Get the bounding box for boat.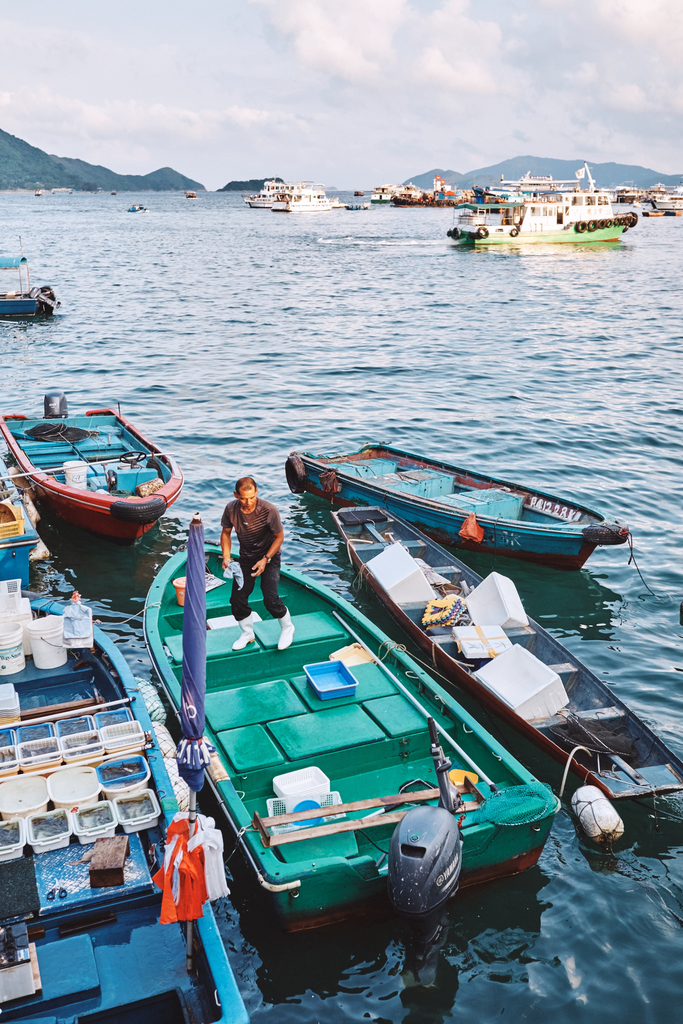
pyautogui.locateOnScreen(0, 438, 50, 609).
